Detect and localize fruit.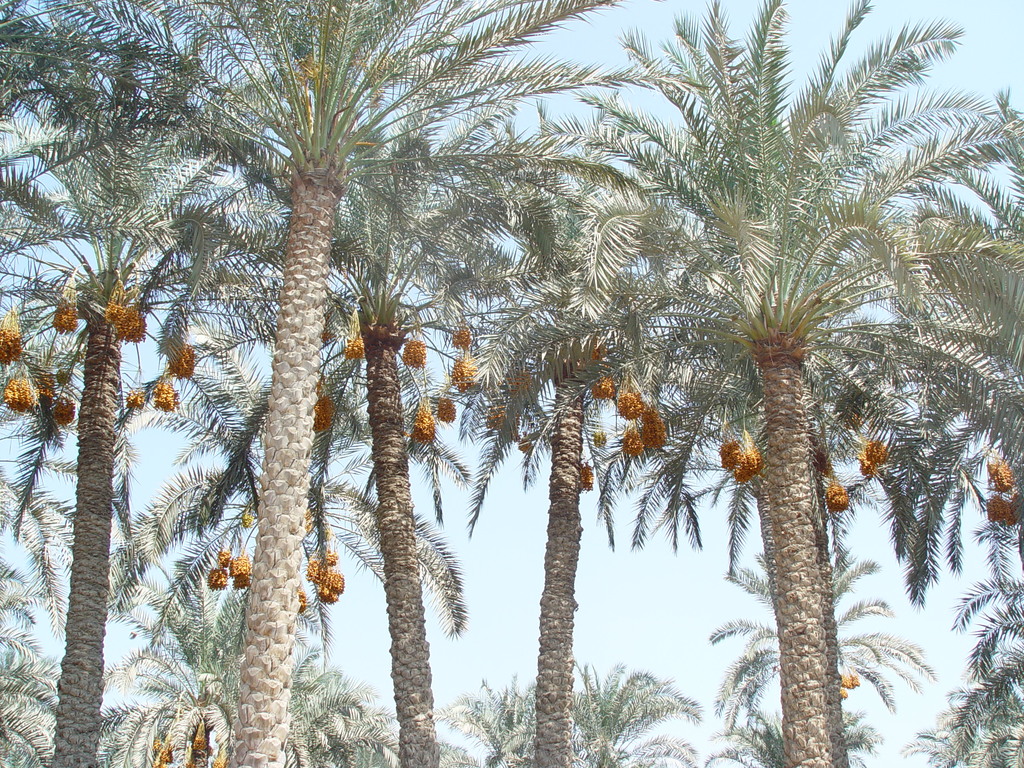
Localized at <box>124,388,147,411</box>.
